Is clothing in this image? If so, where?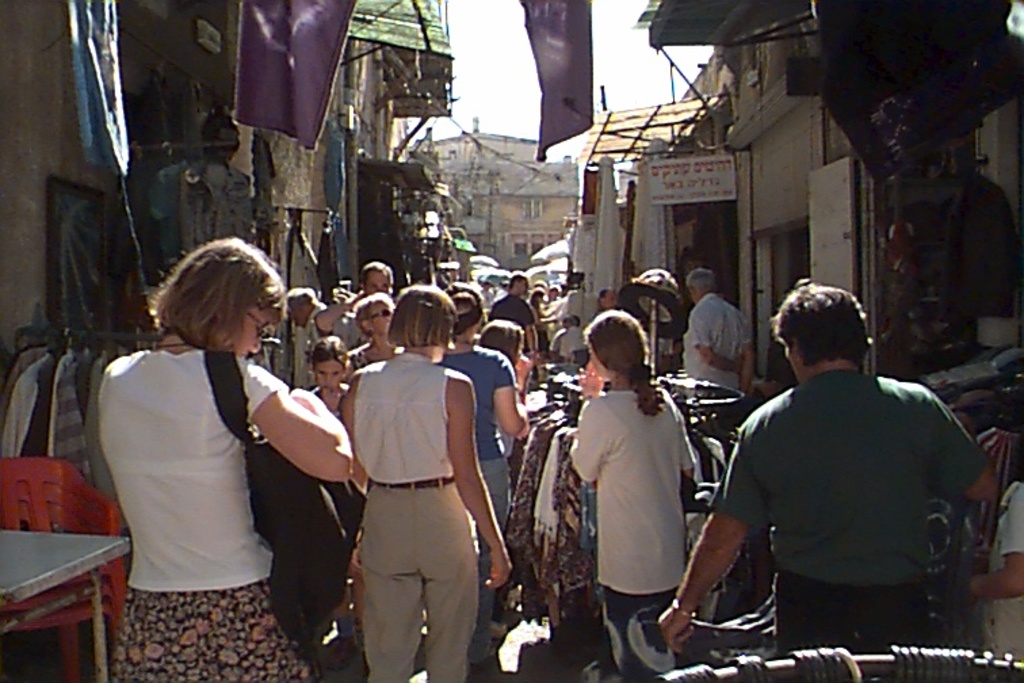
Yes, at 761,588,944,682.
